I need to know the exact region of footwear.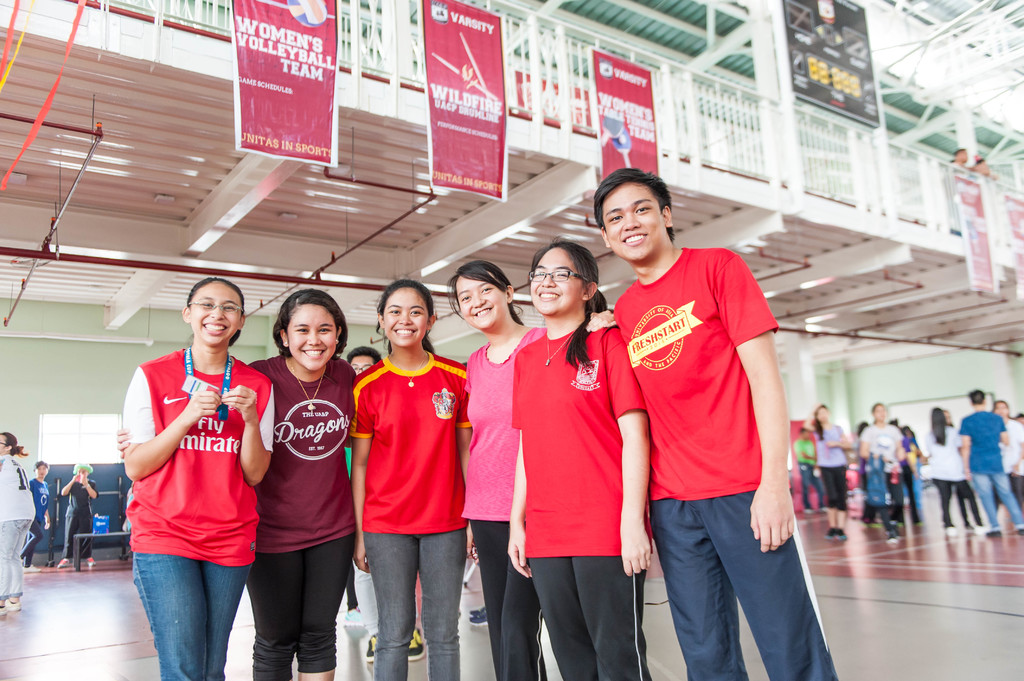
Region: box(2, 593, 17, 608).
